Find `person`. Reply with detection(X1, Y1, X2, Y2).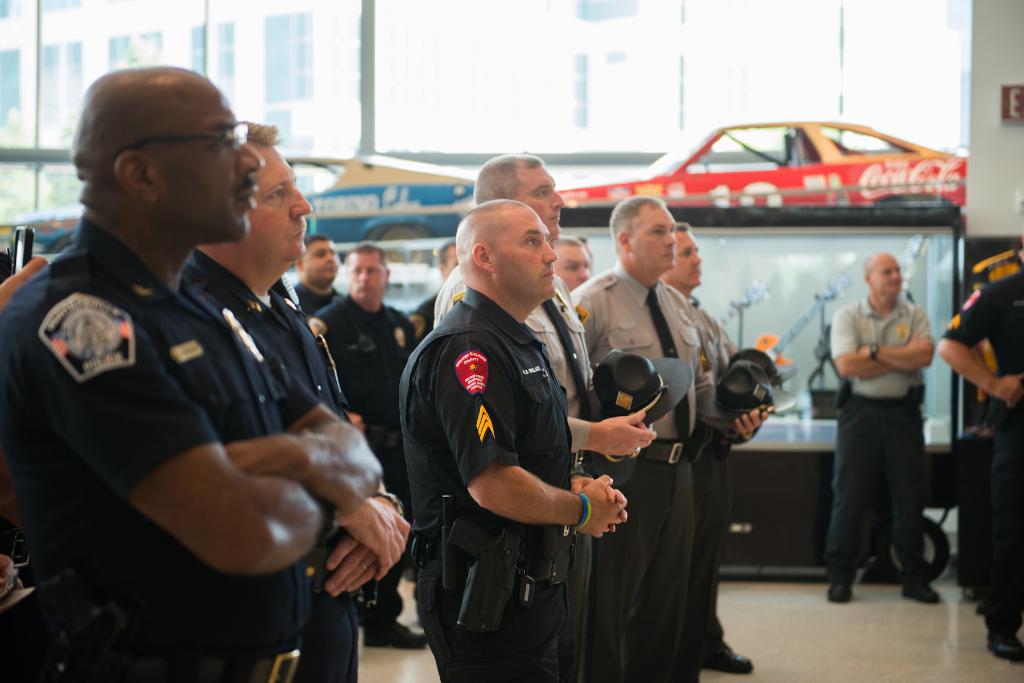
detection(957, 245, 1023, 619).
